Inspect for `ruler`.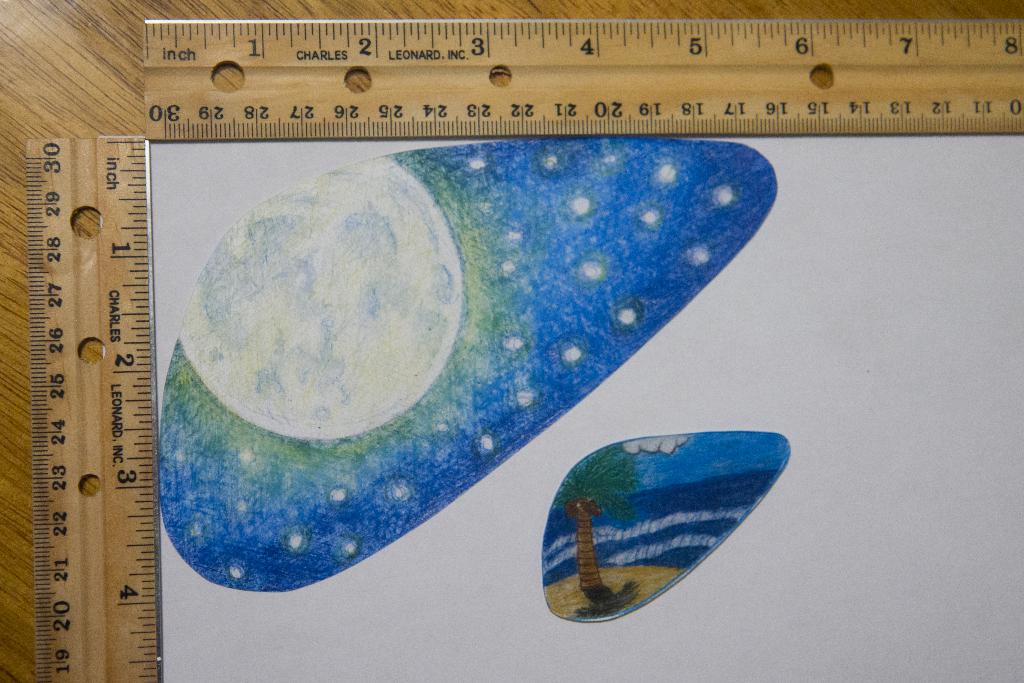
Inspection: 27:139:161:682.
